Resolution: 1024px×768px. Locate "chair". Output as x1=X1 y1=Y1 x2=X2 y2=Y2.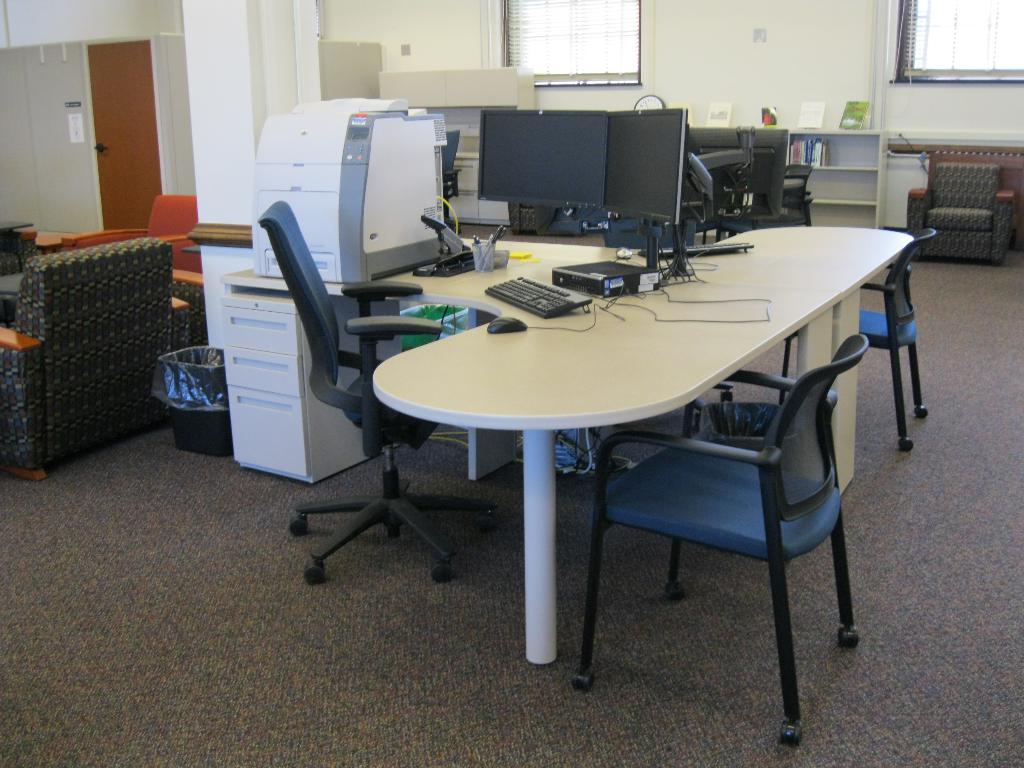
x1=258 y1=198 x2=500 y2=588.
